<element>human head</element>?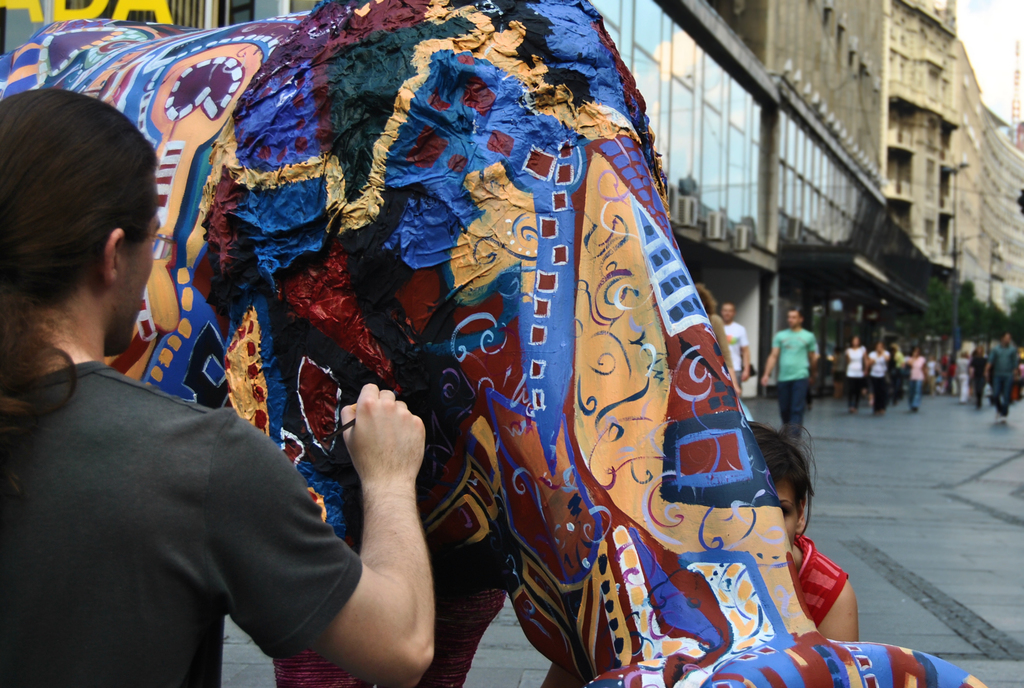
<bbox>742, 418, 816, 551</bbox>
